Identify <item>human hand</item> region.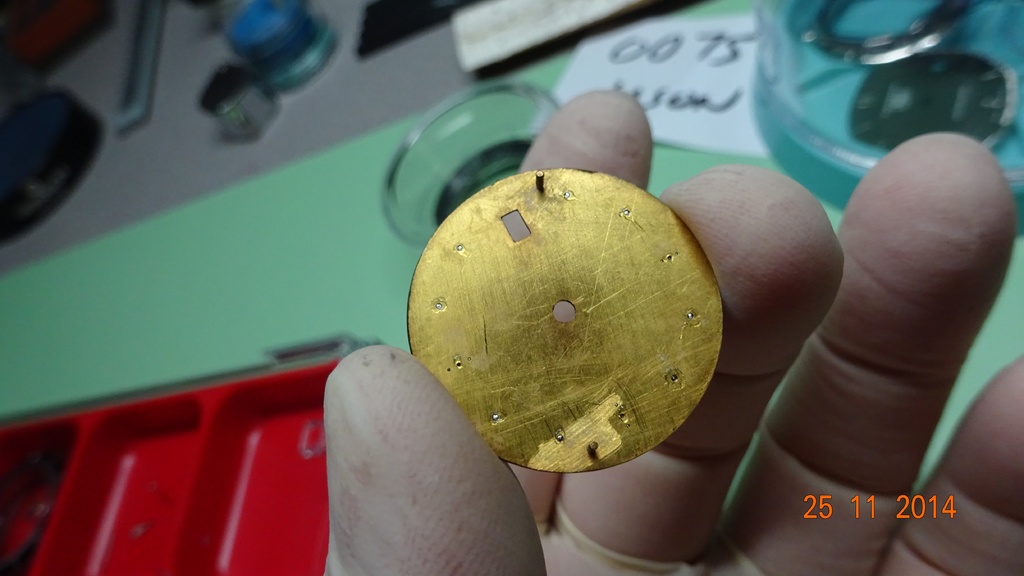
Region: (left=319, top=133, right=1023, bottom=575).
